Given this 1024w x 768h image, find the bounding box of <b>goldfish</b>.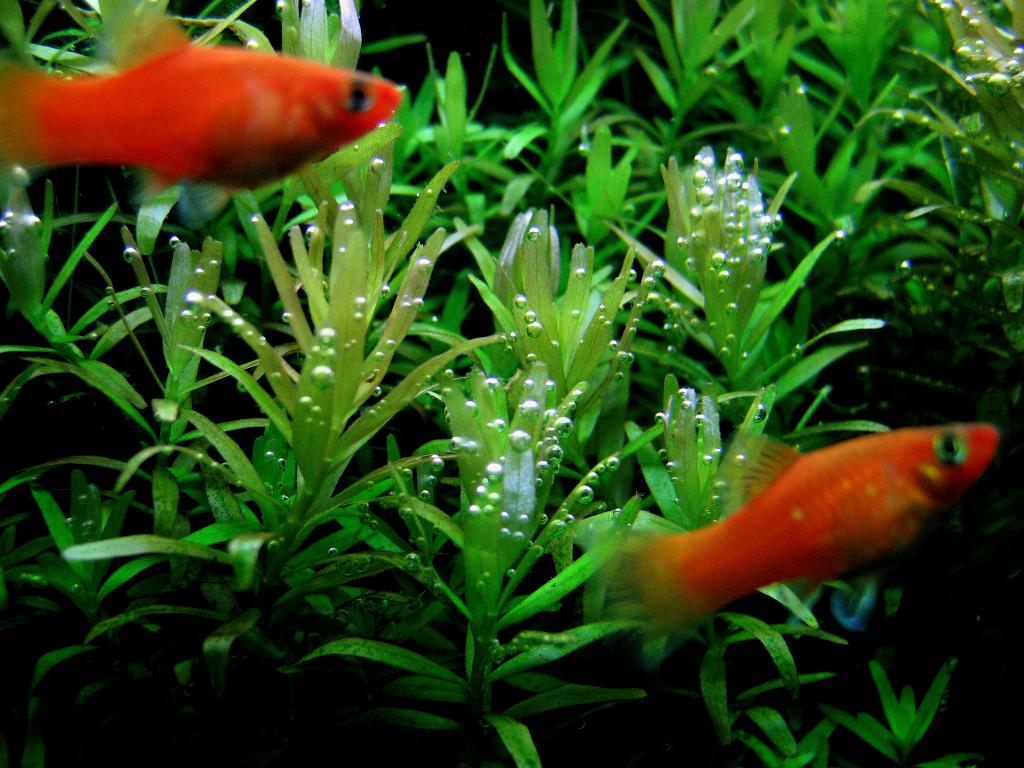
box=[602, 422, 996, 643].
